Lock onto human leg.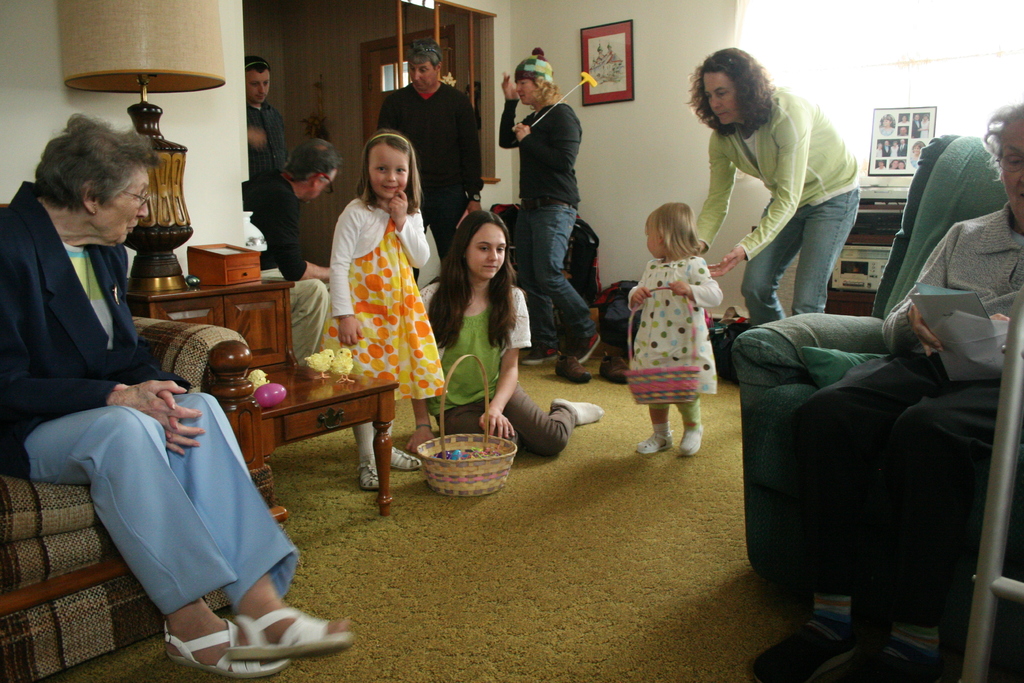
Locked: detection(163, 388, 356, 656).
